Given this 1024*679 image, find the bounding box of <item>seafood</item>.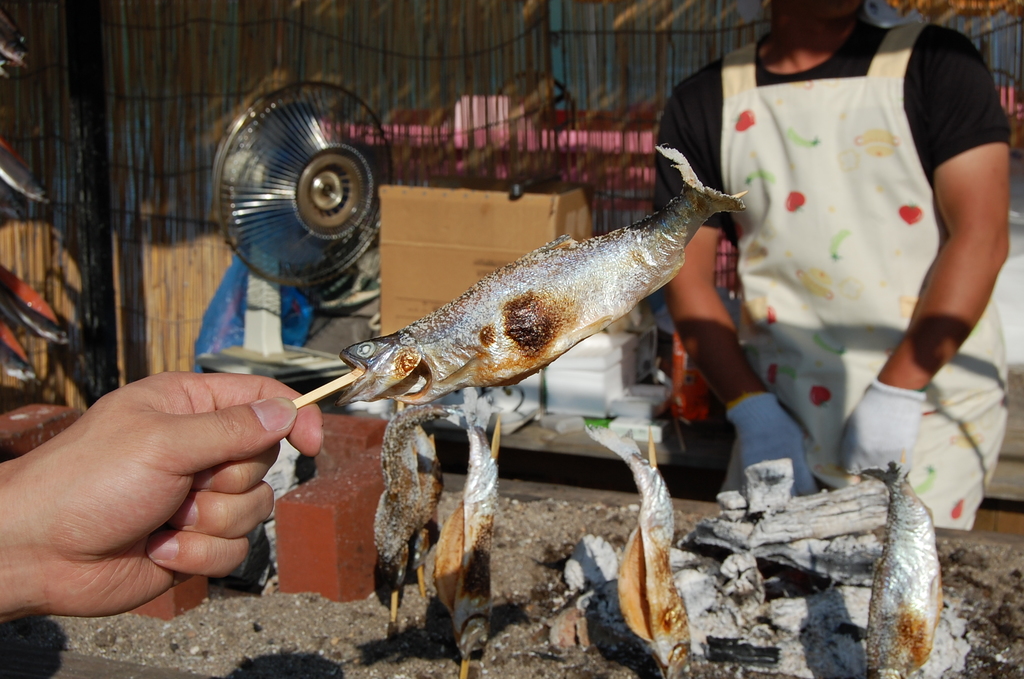
<box>858,455,938,678</box>.
